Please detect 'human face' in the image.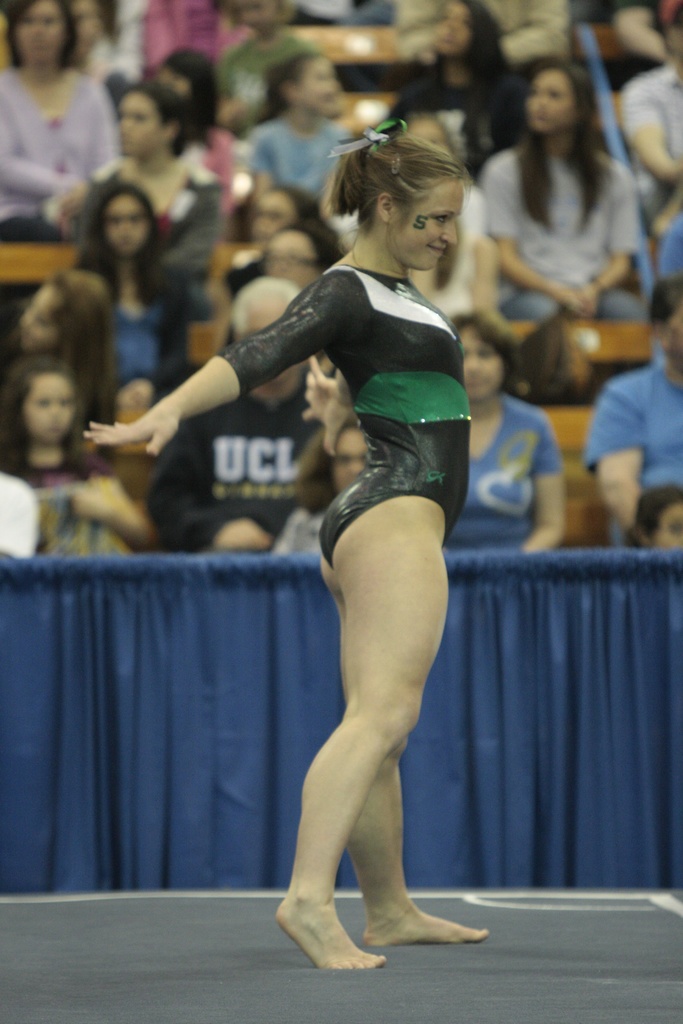
[left=256, top=186, right=297, bottom=241].
